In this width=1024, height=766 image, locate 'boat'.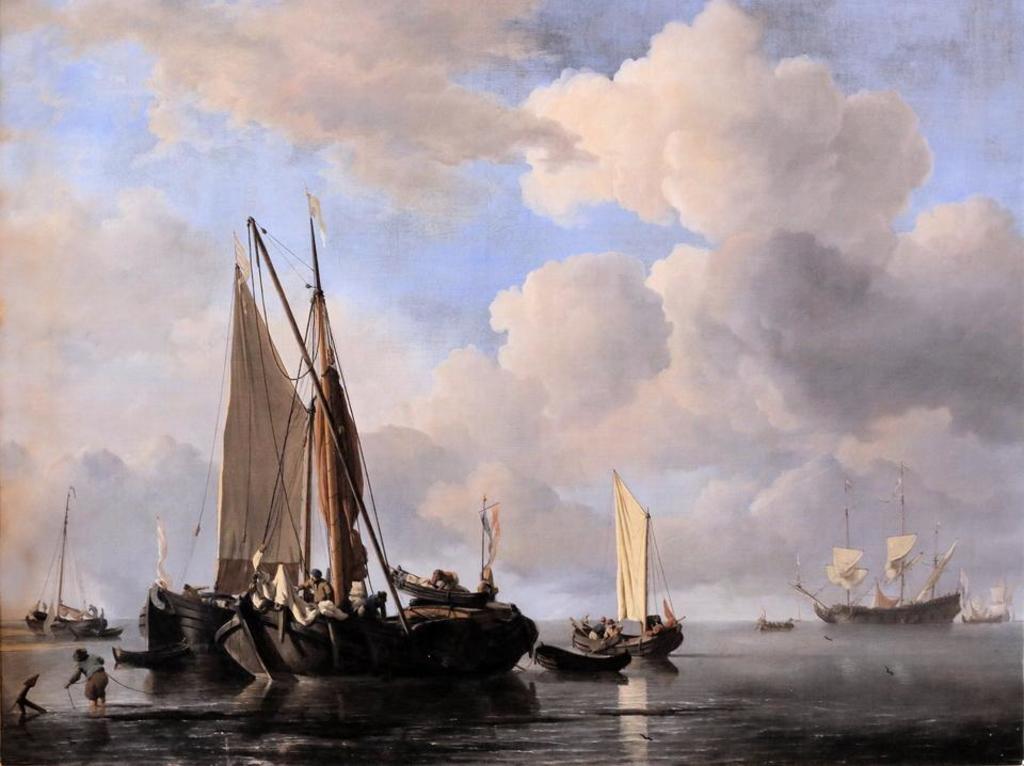
Bounding box: detection(790, 459, 971, 631).
